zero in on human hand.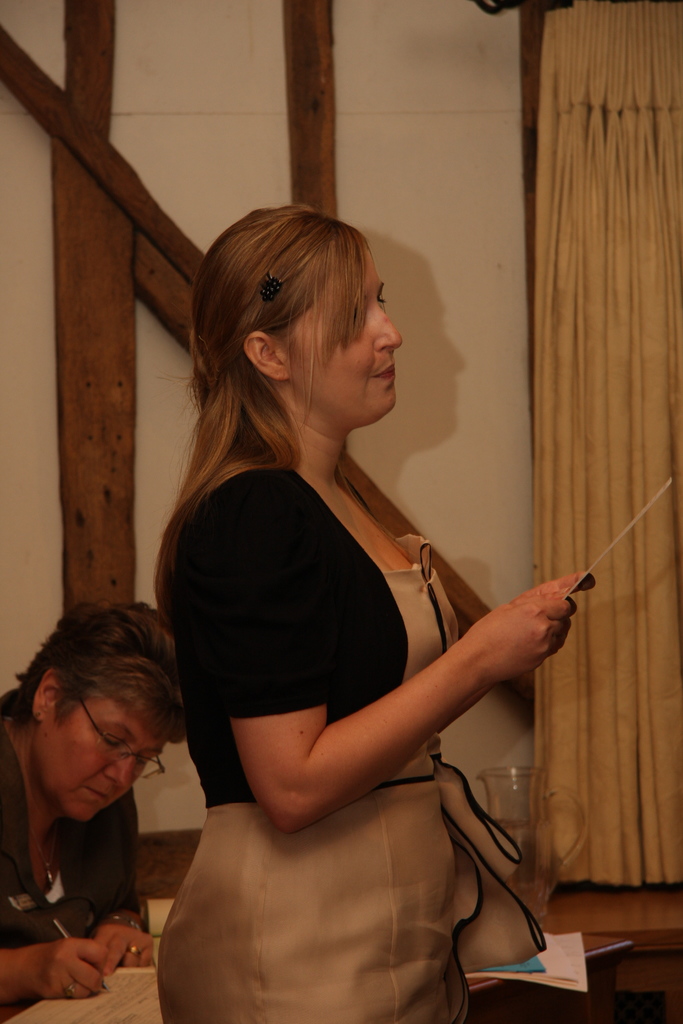
Zeroed in: <box>466,596,573,694</box>.
